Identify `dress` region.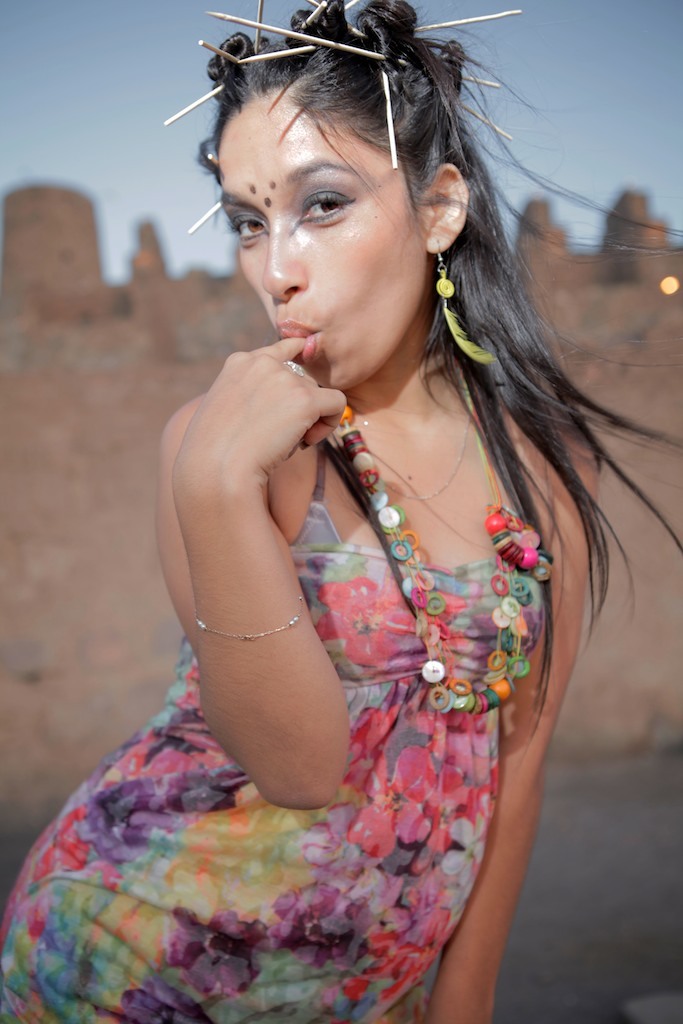
Region: [left=0, top=438, right=555, bottom=1023].
